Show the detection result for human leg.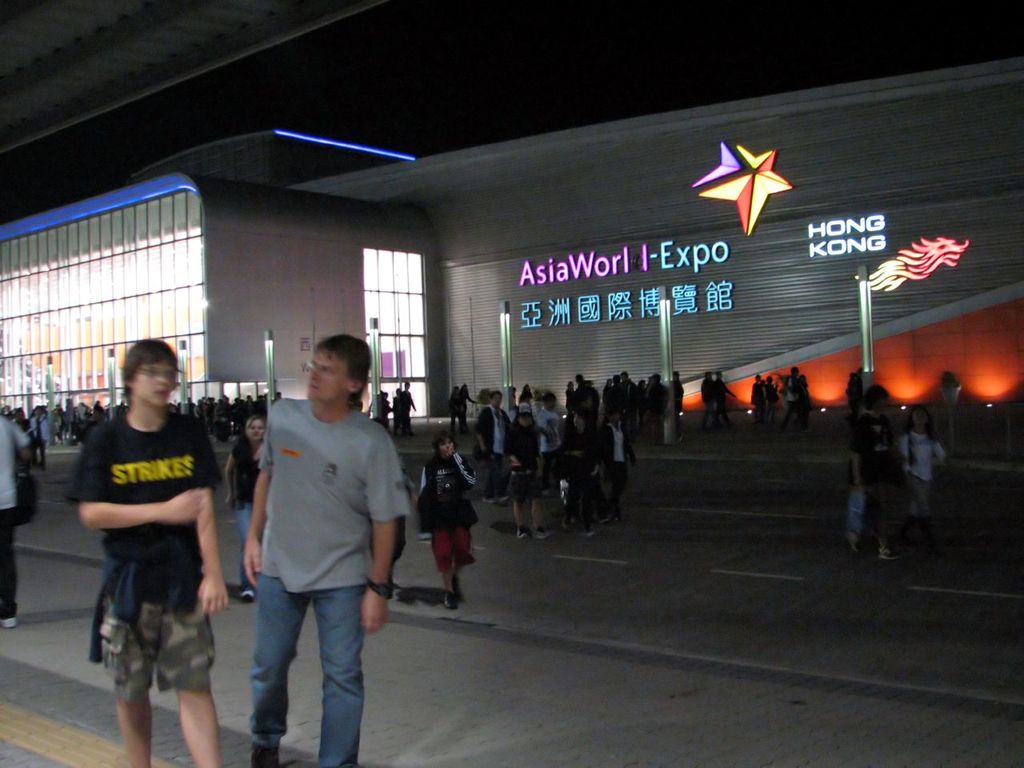
bbox=(526, 469, 546, 539).
